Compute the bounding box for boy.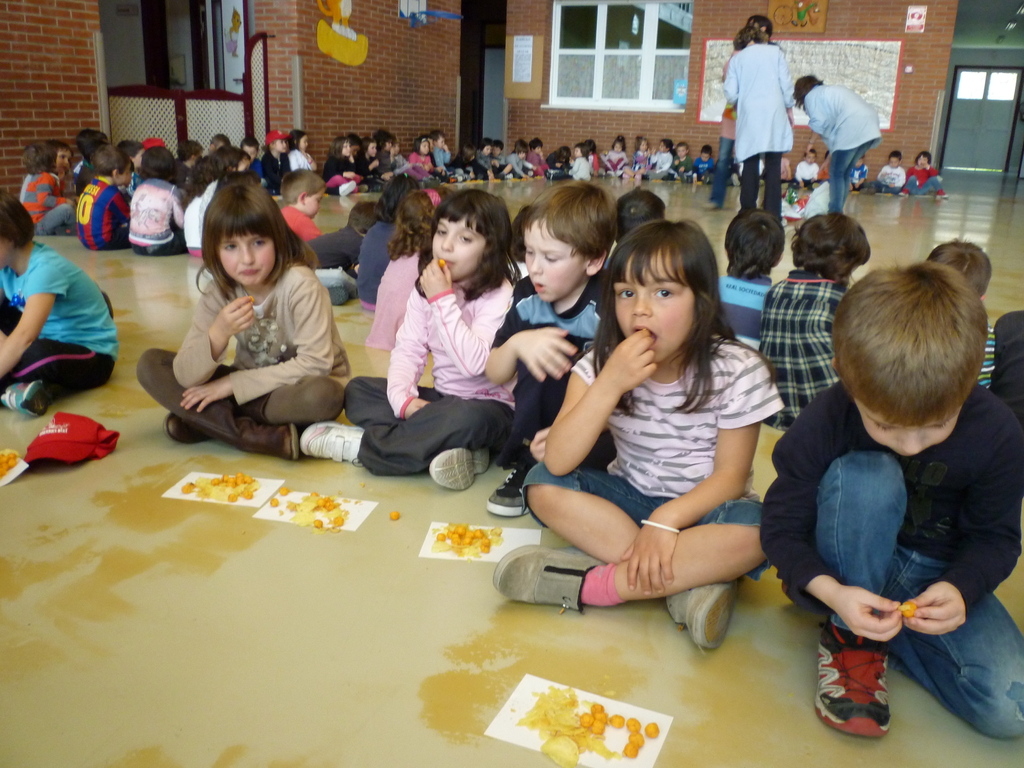
rect(724, 209, 786, 354).
